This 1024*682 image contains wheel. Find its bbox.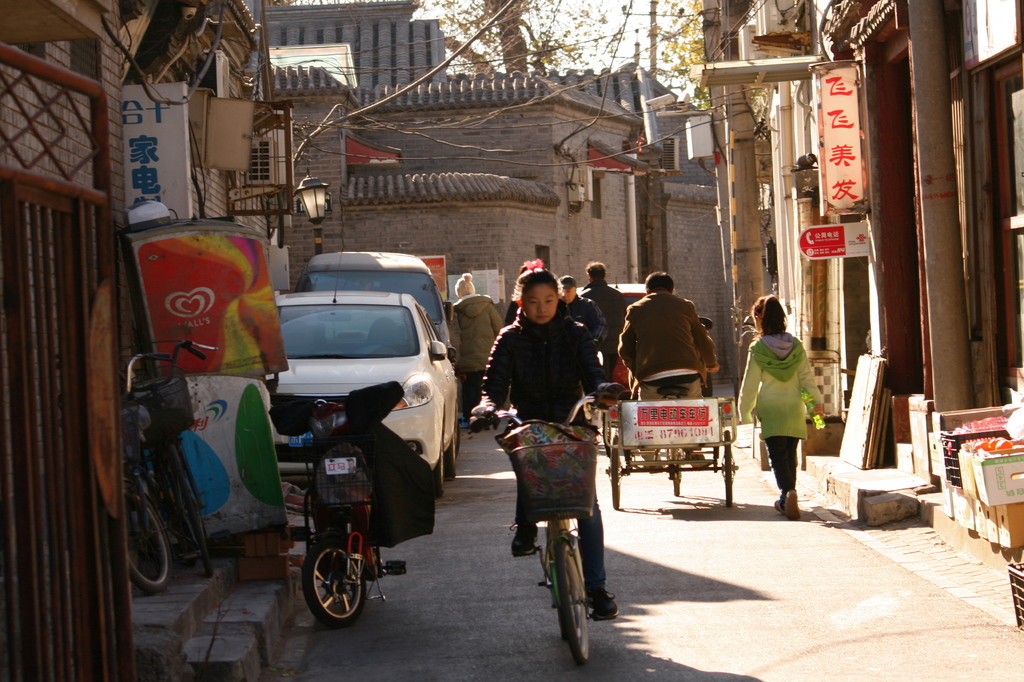
l=721, t=431, r=735, b=505.
